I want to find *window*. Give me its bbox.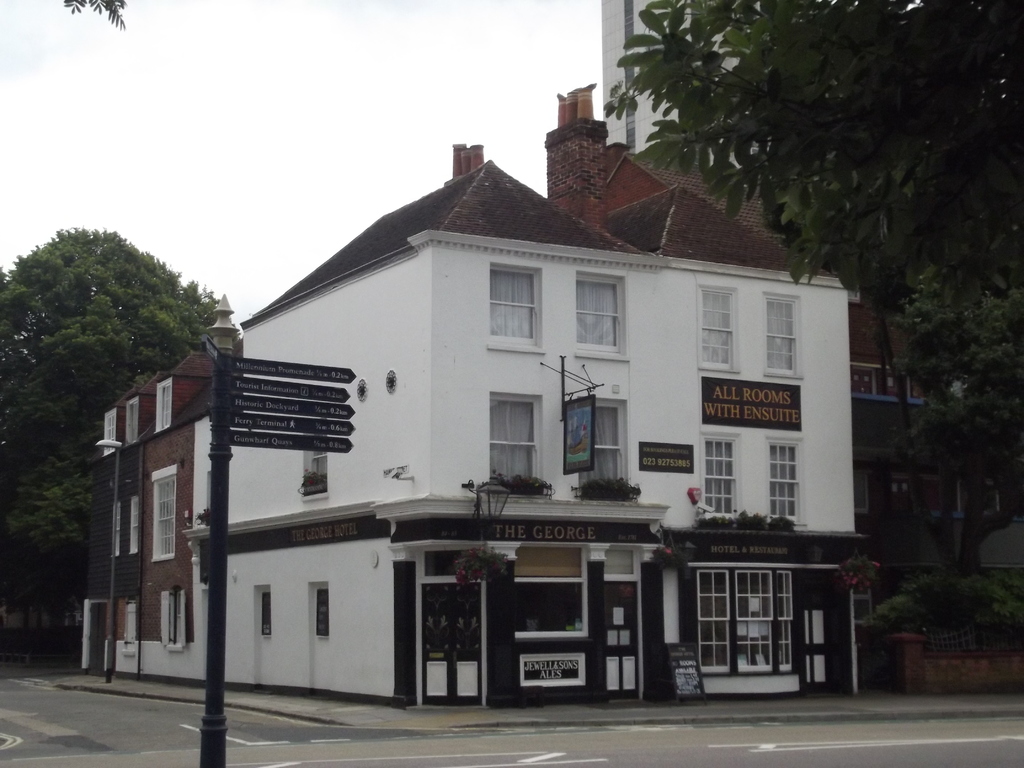
locate(102, 405, 115, 460).
